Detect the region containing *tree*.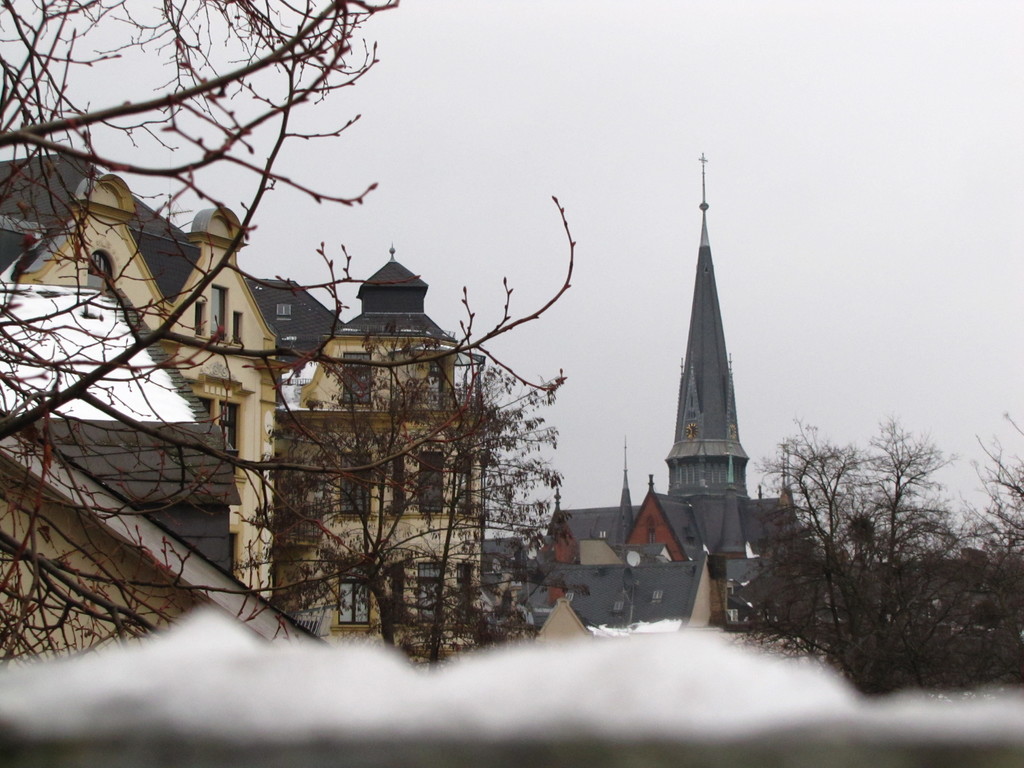
0, 0, 412, 687.
